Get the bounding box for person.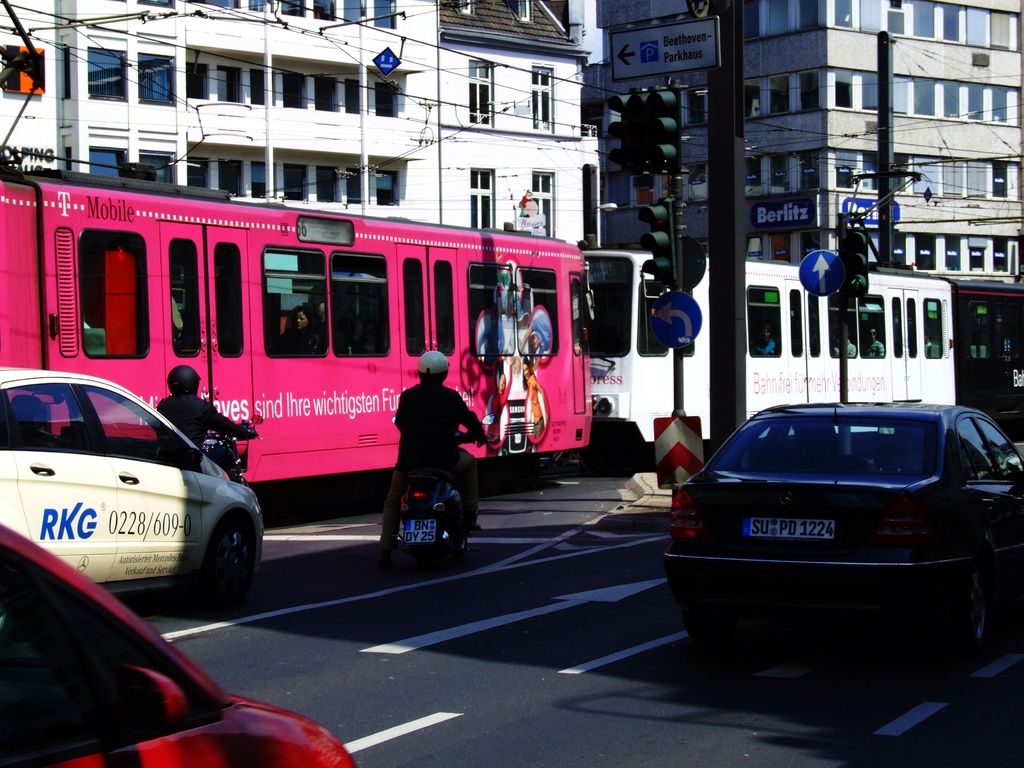
select_region(273, 304, 313, 355).
